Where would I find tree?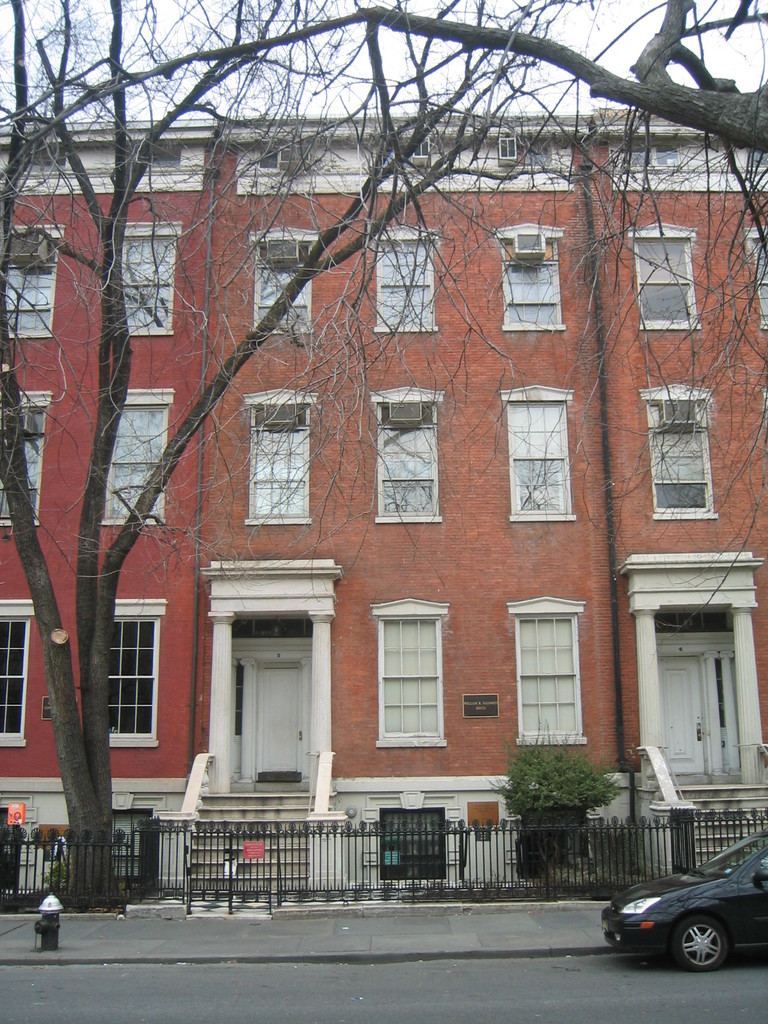
At 0/0/767/634.
